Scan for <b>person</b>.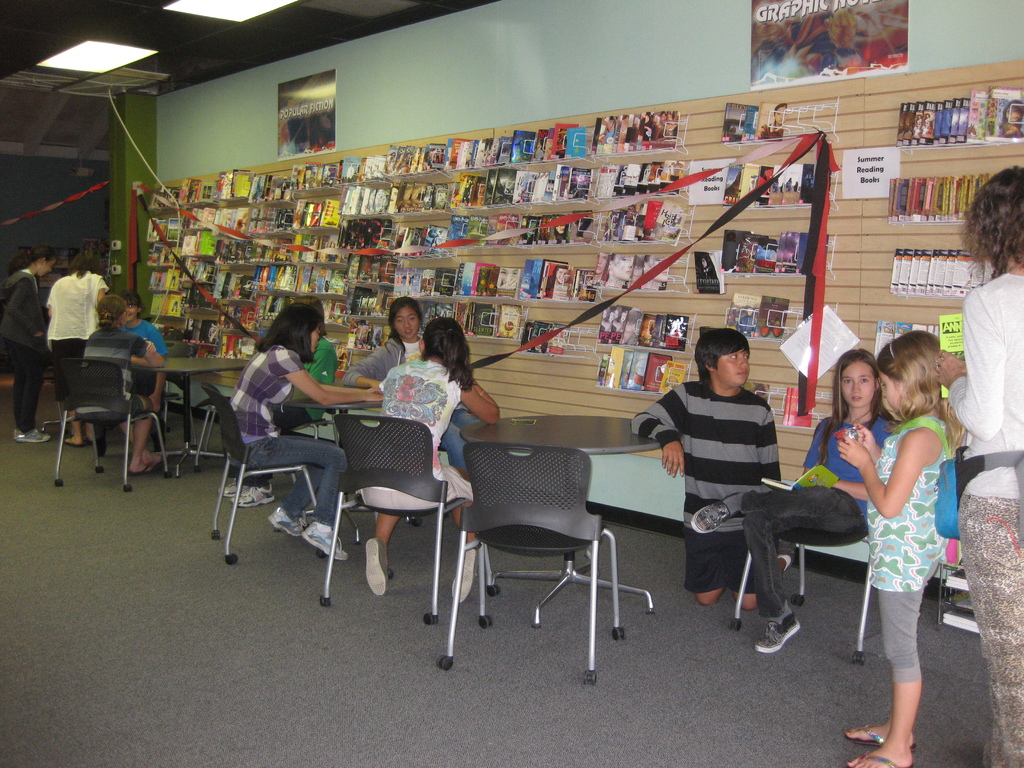
Scan result: [left=118, top=298, right=173, bottom=431].
